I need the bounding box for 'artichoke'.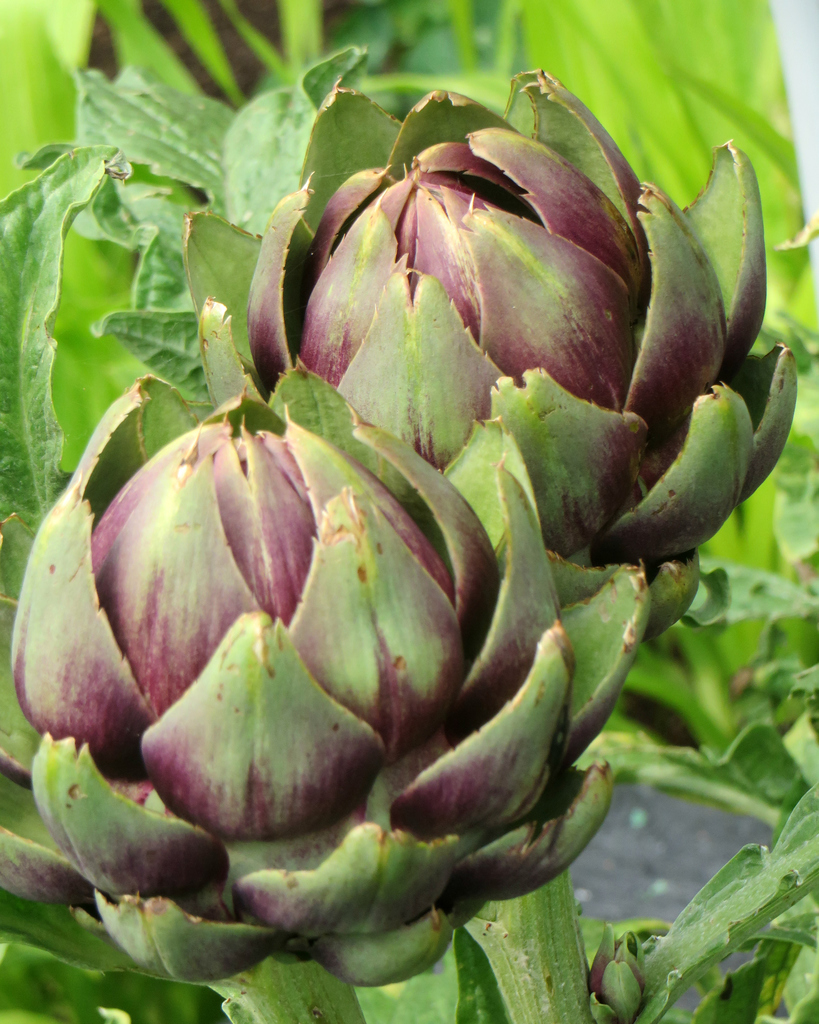
Here it is: <box>181,61,806,630</box>.
